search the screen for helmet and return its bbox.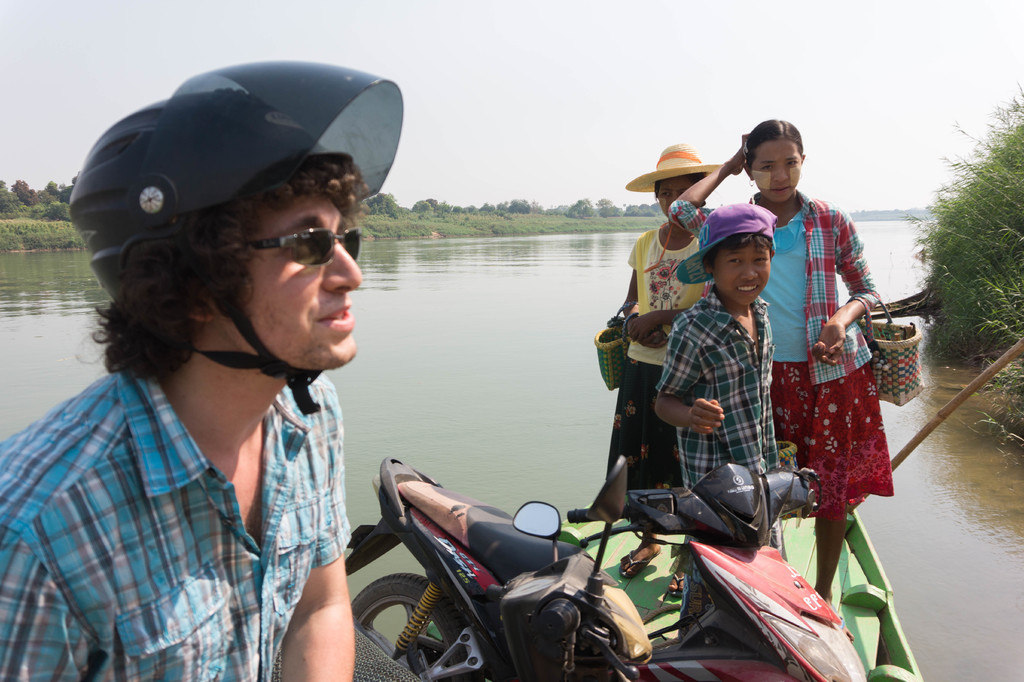
Found: {"x1": 70, "y1": 54, "x2": 410, "y2": 390}.
